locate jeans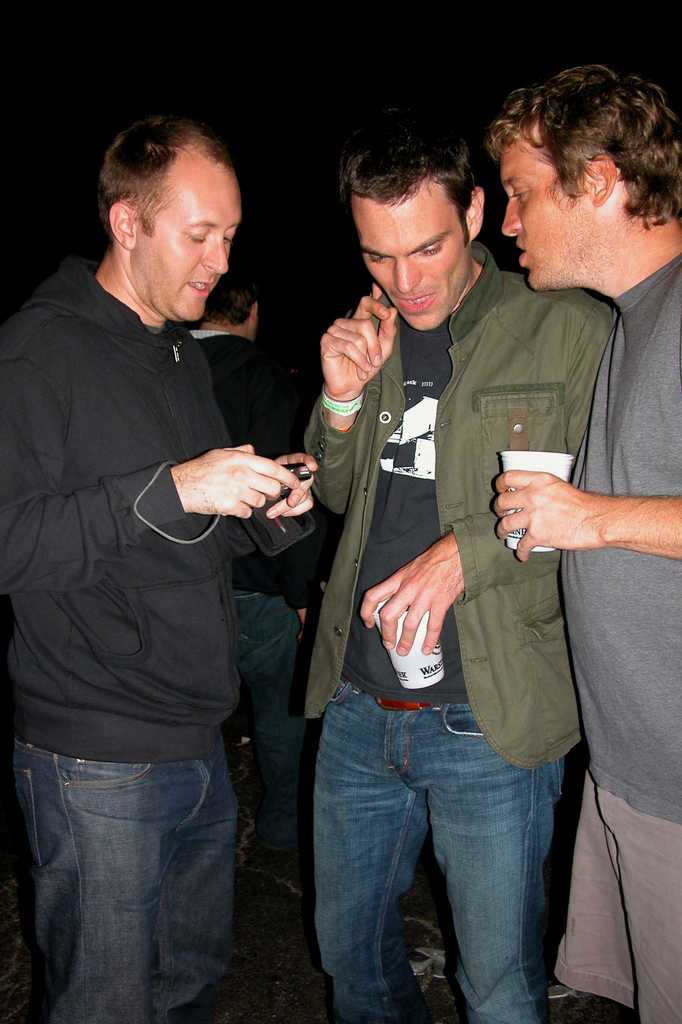
box=[311, 687, 579, 1023]
